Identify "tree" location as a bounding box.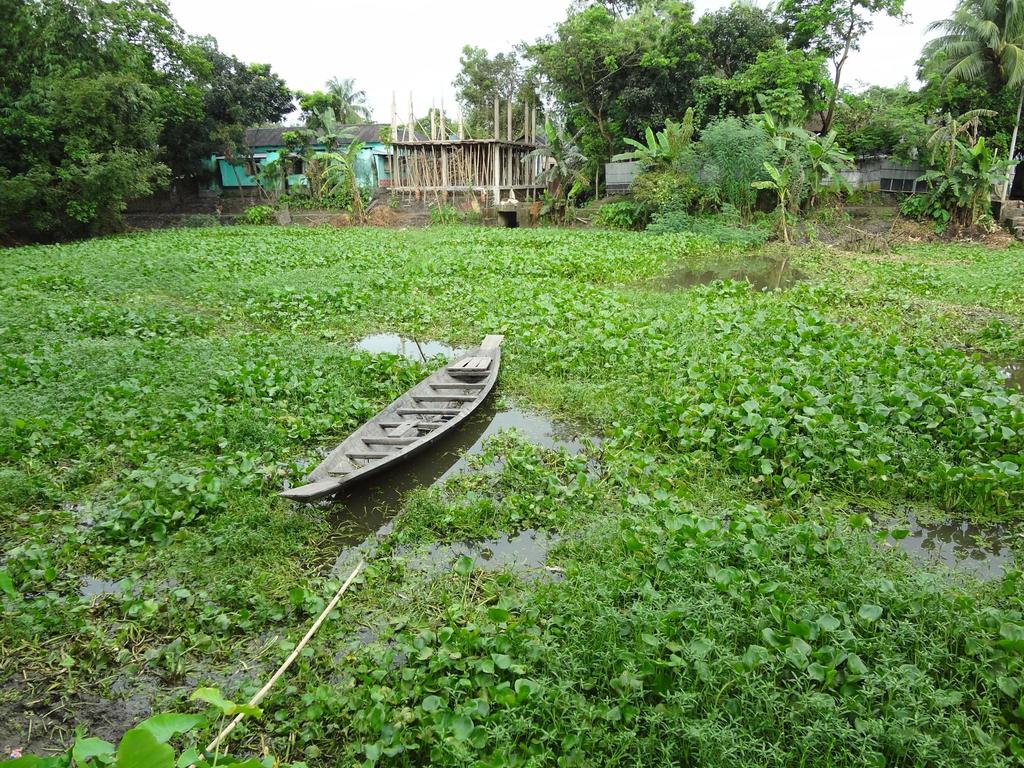
(x1=320, y1=77, x2=371, y2=122).
